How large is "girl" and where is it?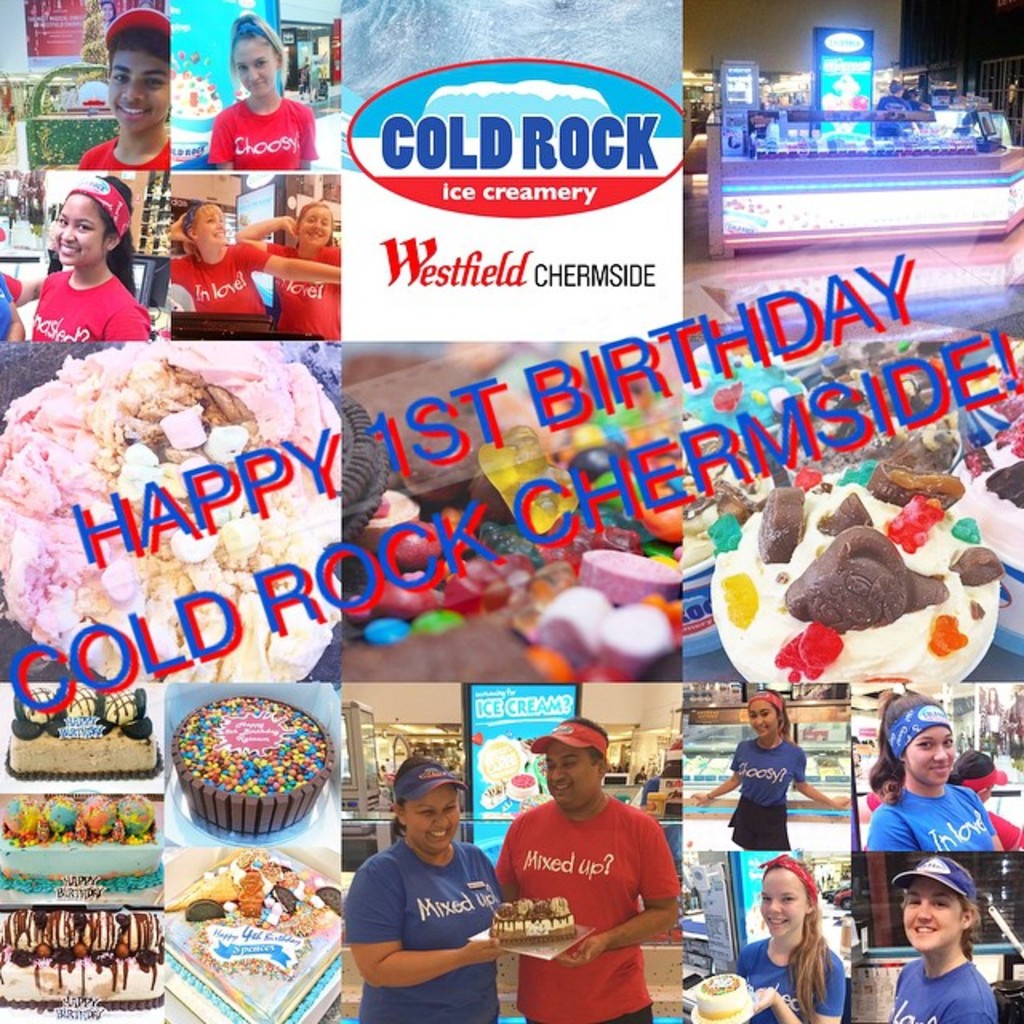
Bounding box: (left=213, top=0, right=322, bottom=171).
